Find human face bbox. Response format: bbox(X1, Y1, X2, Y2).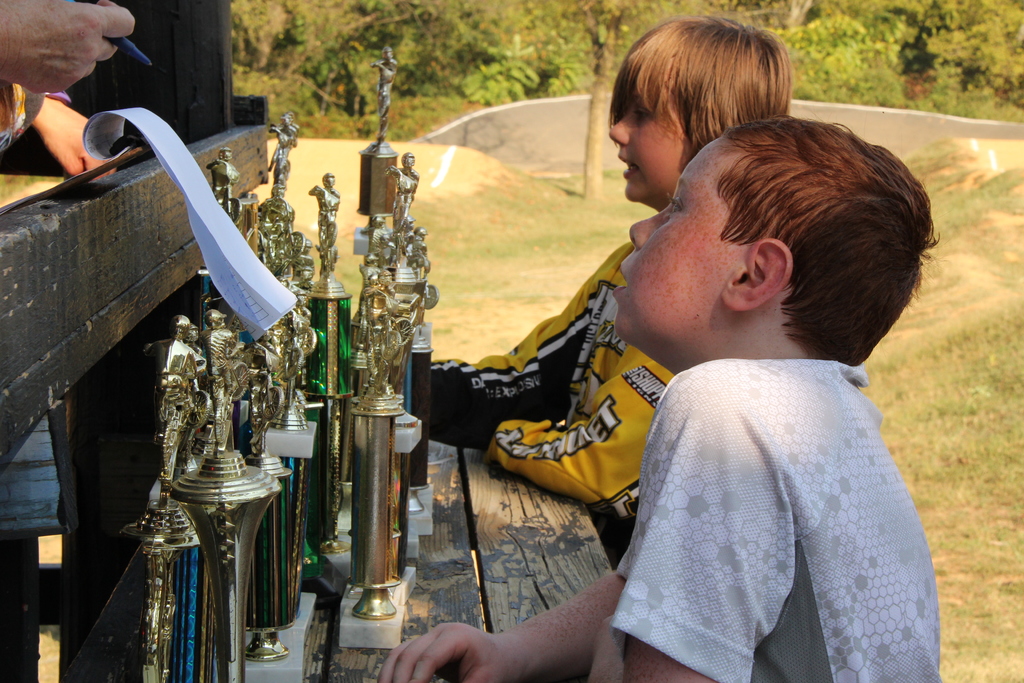
bbox(596, 125, 740, 348).
